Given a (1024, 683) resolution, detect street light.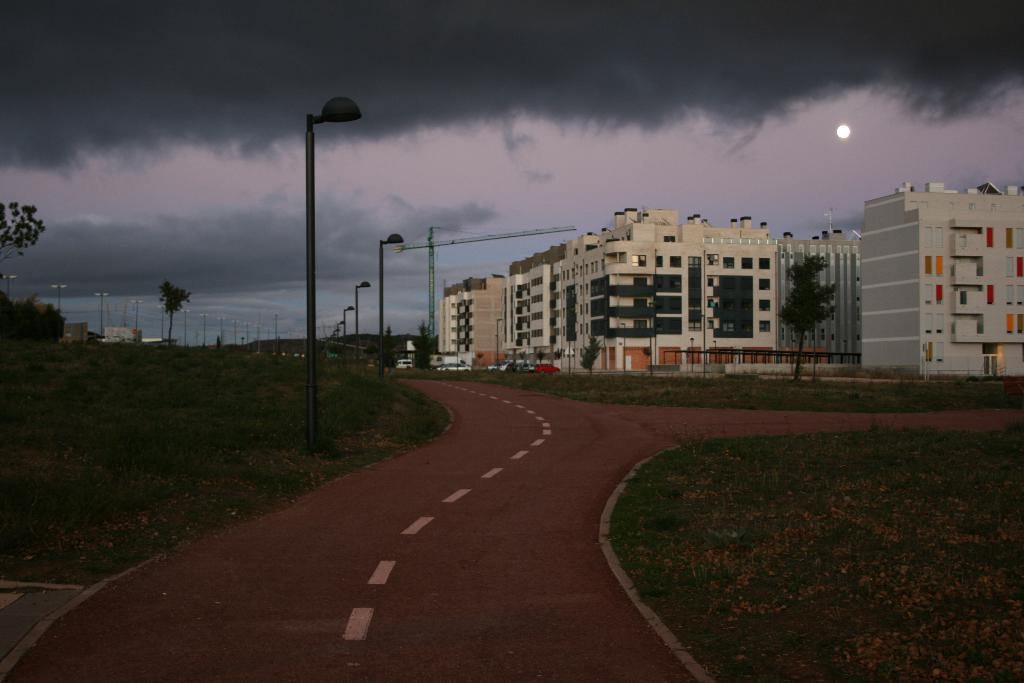
(left=340, top=315, right=346, bottom=341).
